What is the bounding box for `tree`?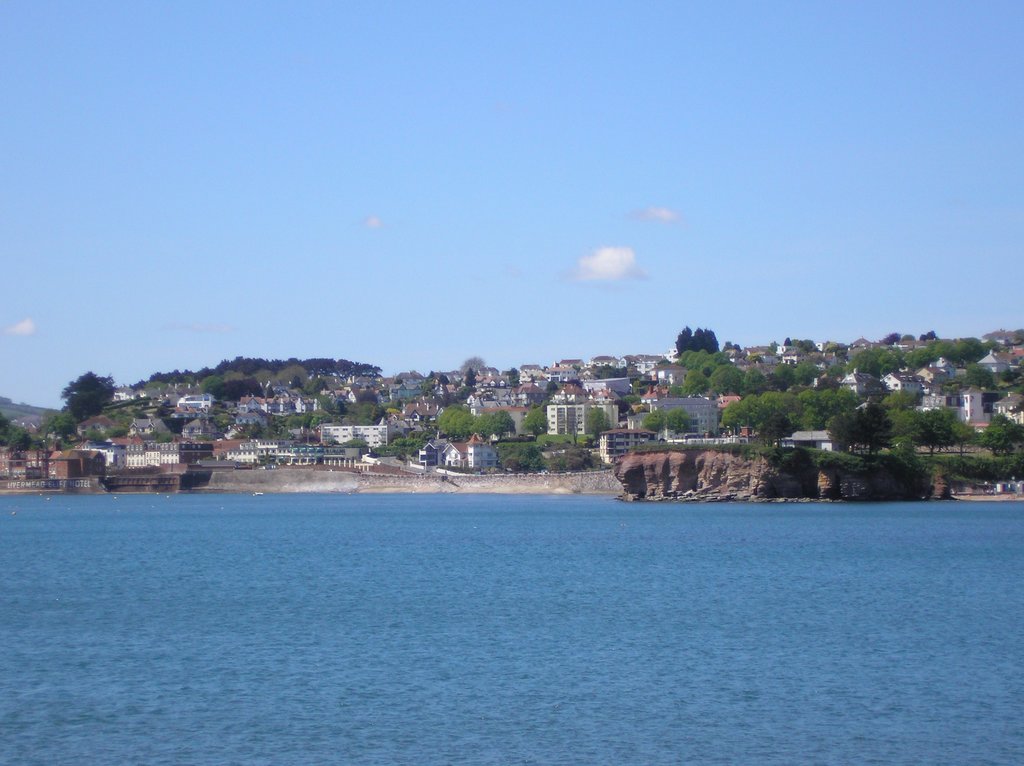
878, 332, 911, 347.
